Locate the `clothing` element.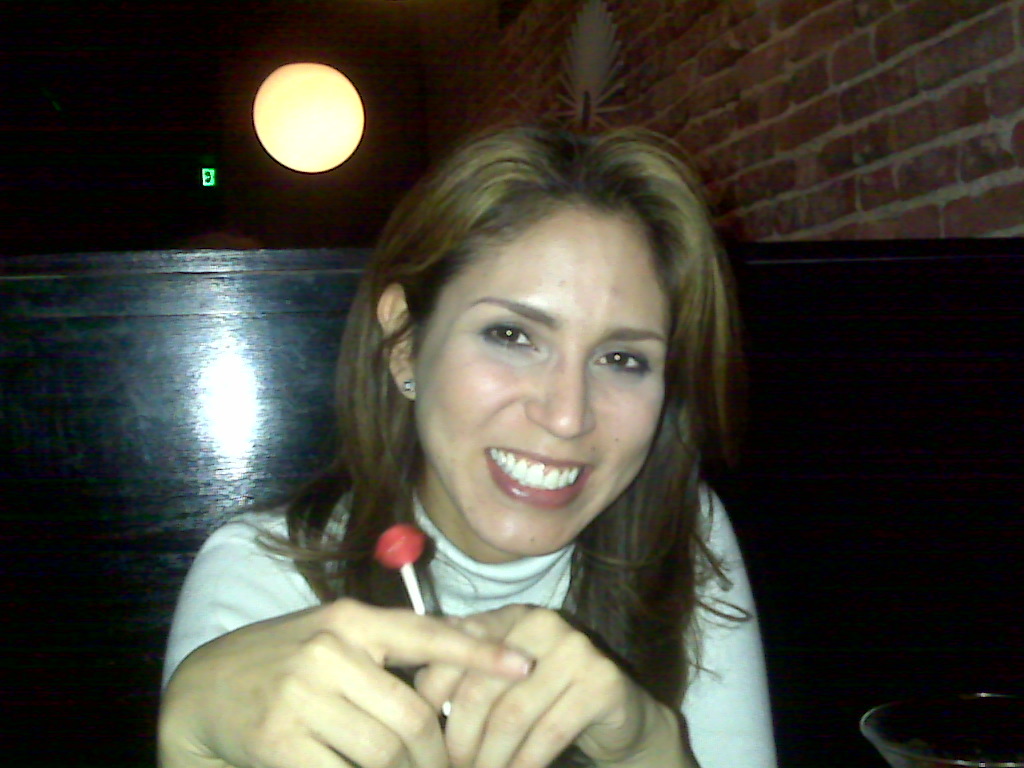
Element bbox: <bbox>151, 478, 806, 767</bbox>.
